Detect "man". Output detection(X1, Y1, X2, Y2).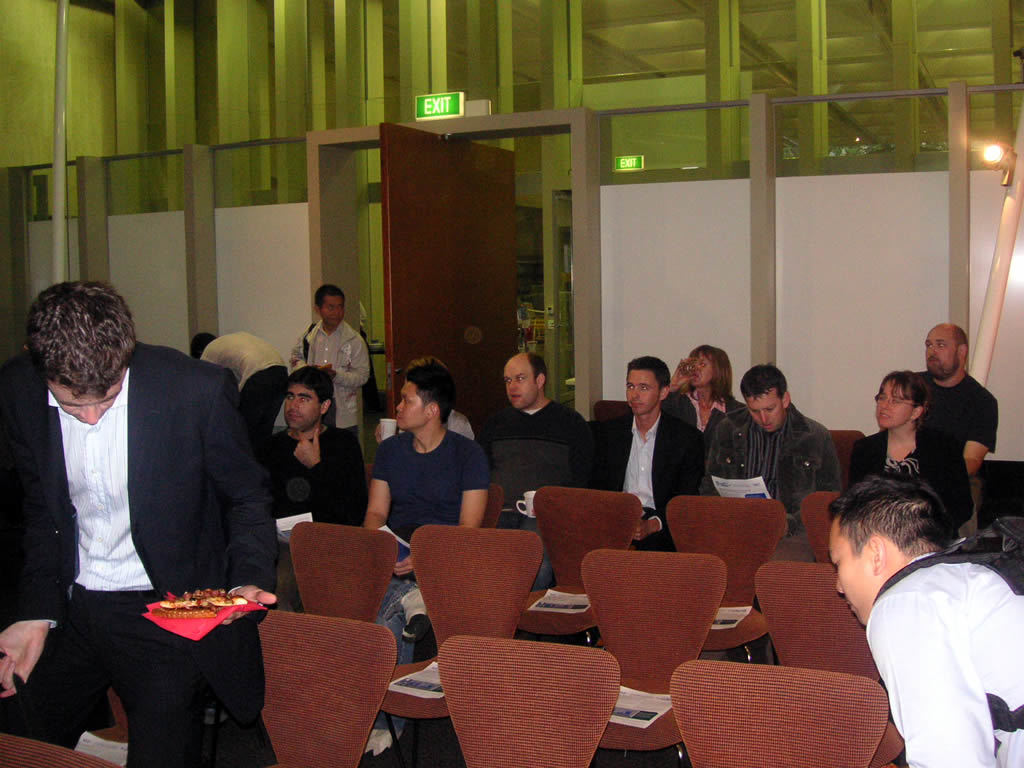
detection(478, 350, 595, 593).
